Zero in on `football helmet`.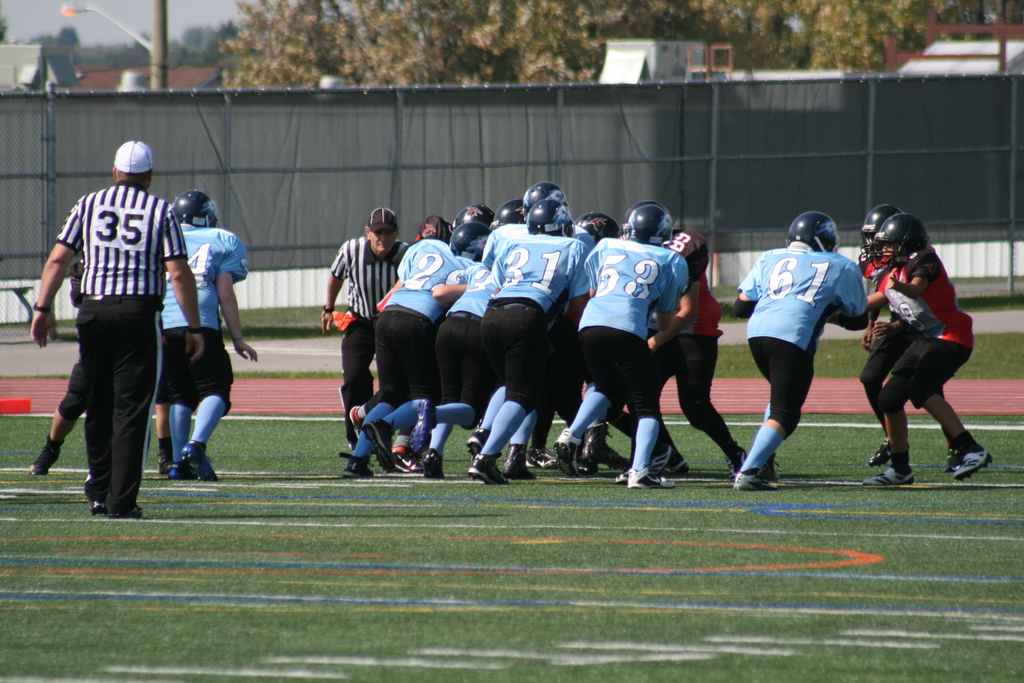
Zeroed in: rect(787, 210, 841, 254).
